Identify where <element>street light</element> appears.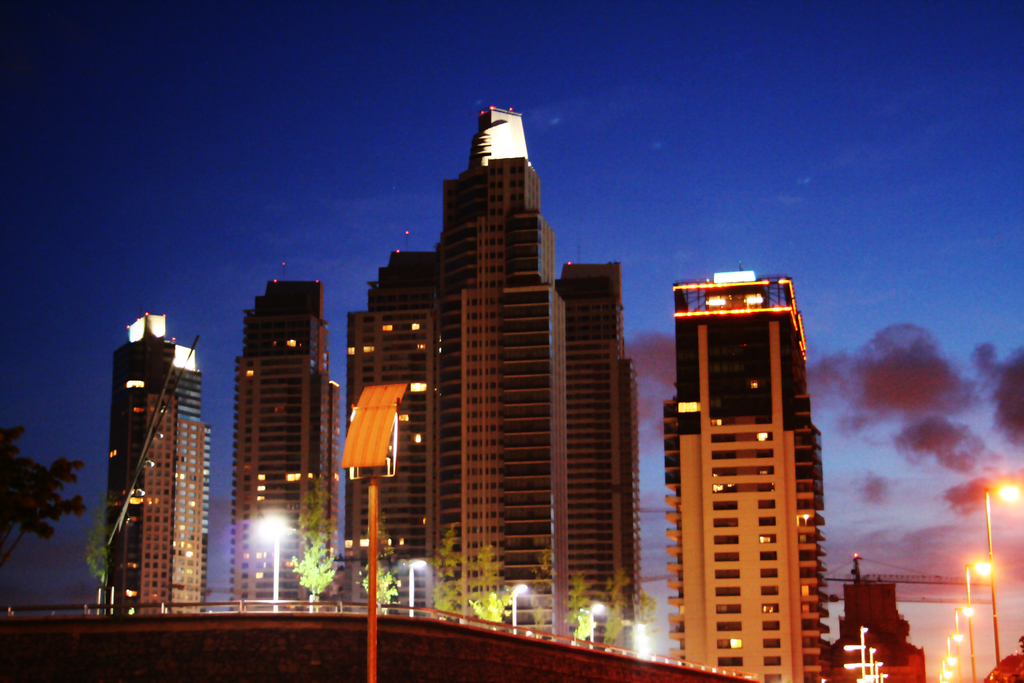
Appears at [x1=939, y1=671, x2=954, y2=682].
